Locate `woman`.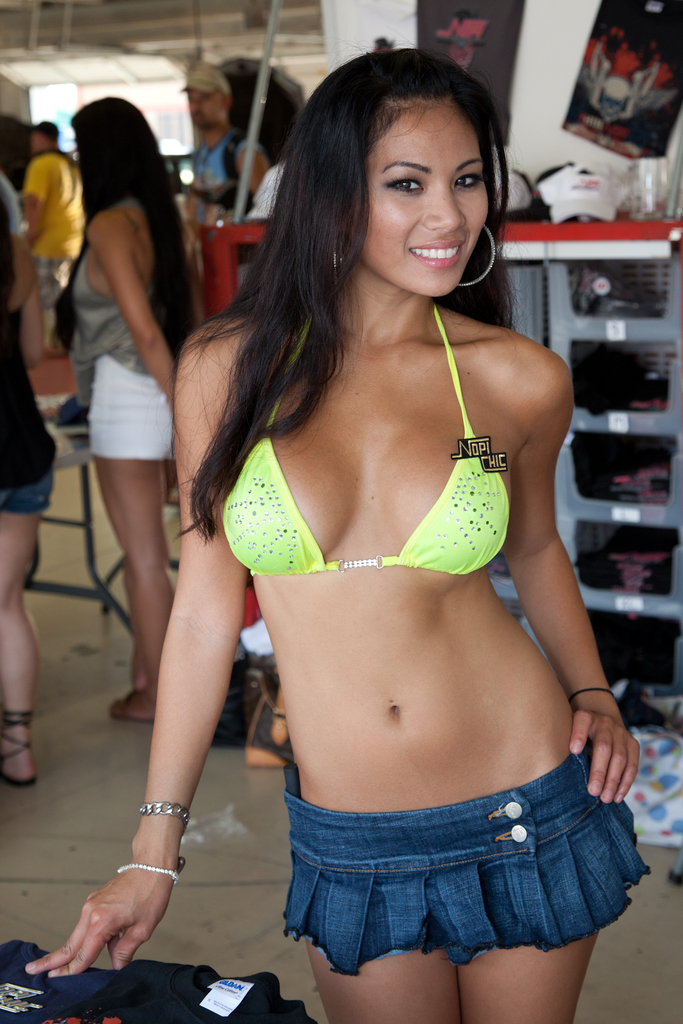
Bounding box: [left=110, top=44, right=630, bottom=1023].
